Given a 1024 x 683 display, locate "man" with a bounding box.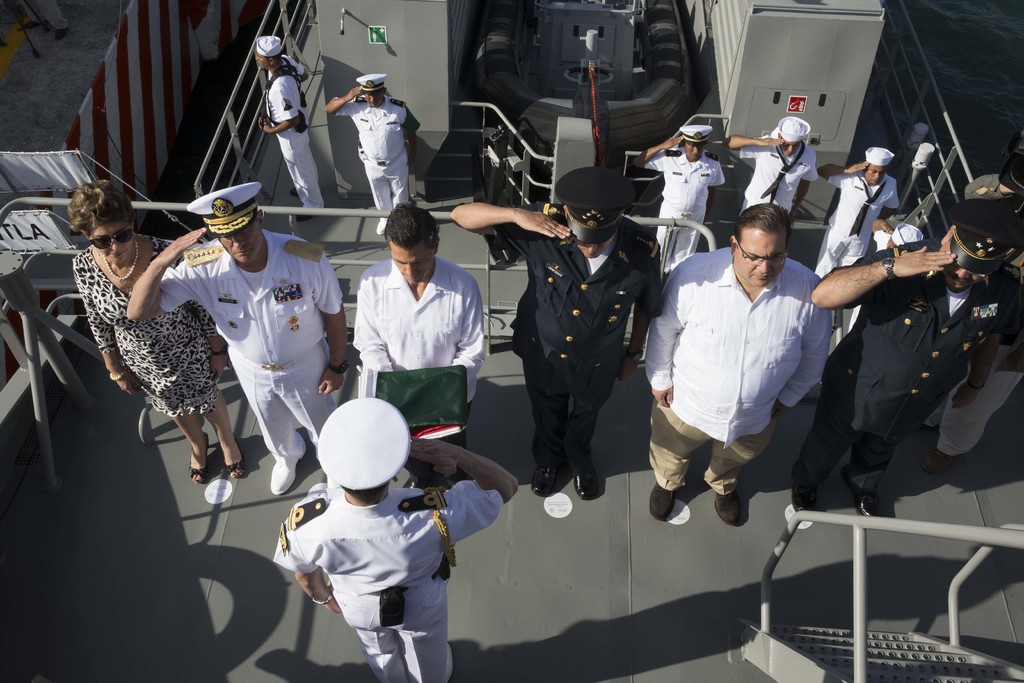
Located: x1=271 y1=399 x2=522 y2=682.
